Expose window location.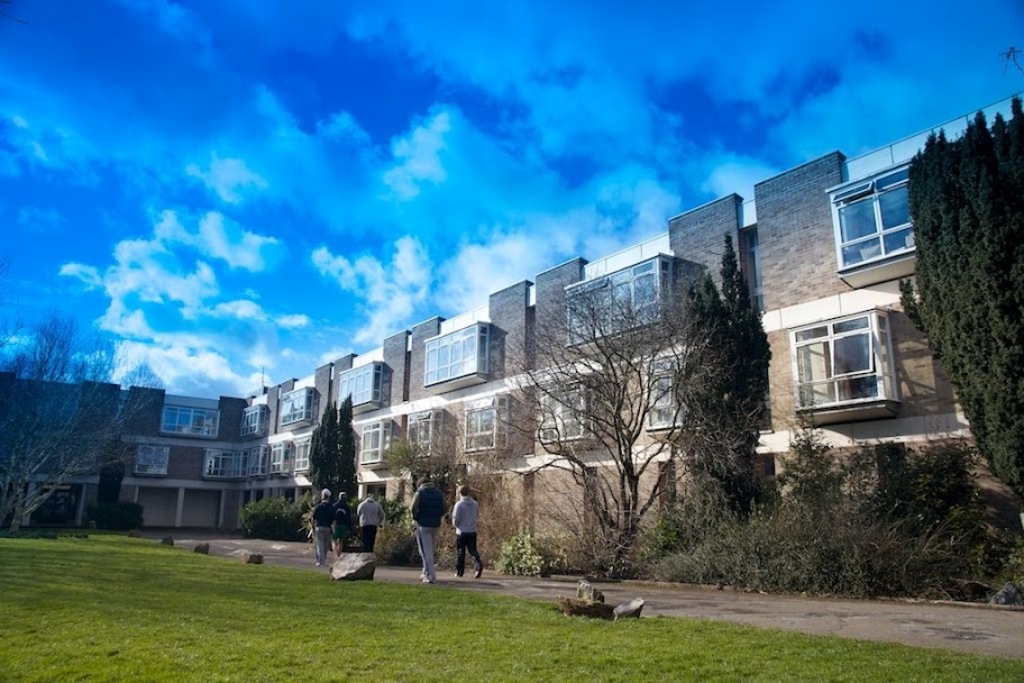
Exposed at [left=163, top=410, right=219, bottom=438].
